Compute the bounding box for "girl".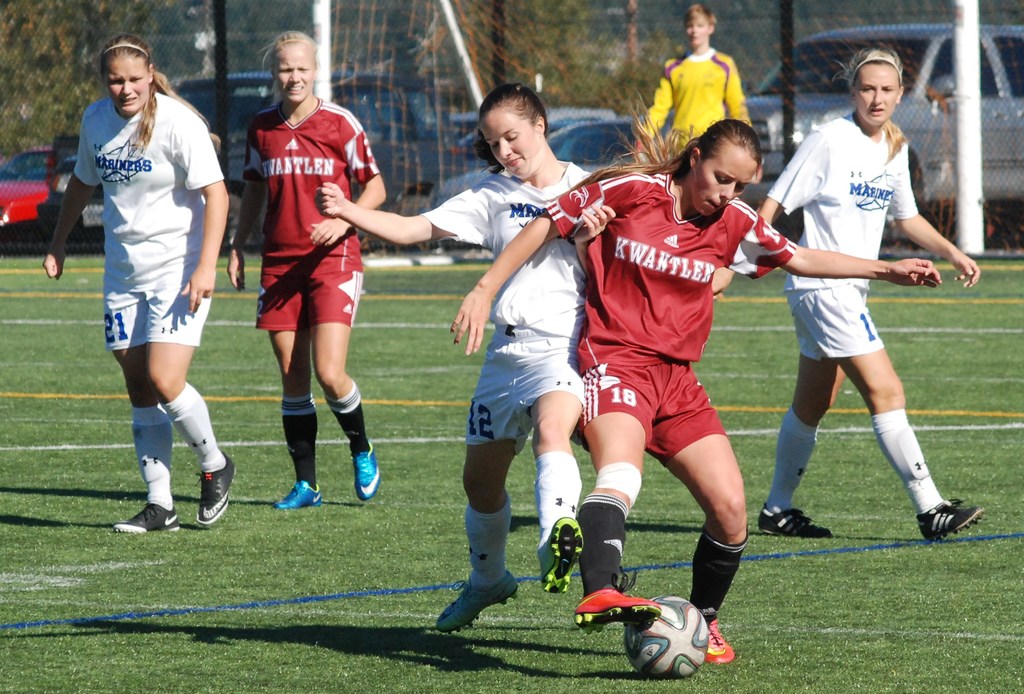
229,30,389,508.
